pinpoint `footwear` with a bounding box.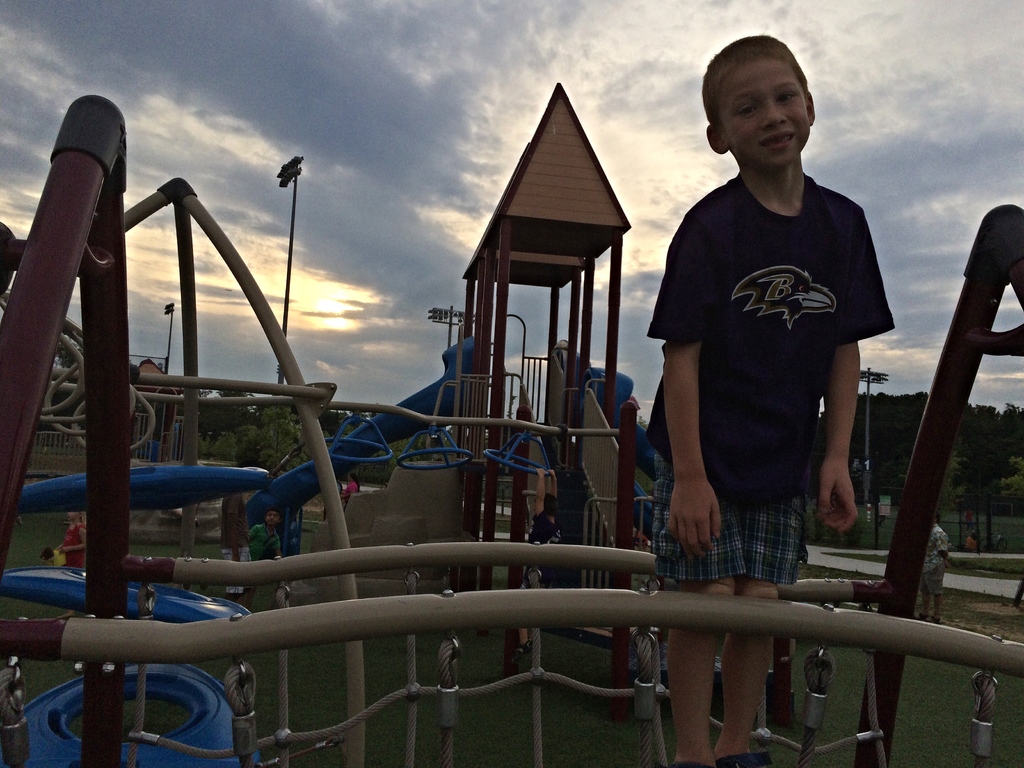
bbox=(511, 634, 534, 664).
